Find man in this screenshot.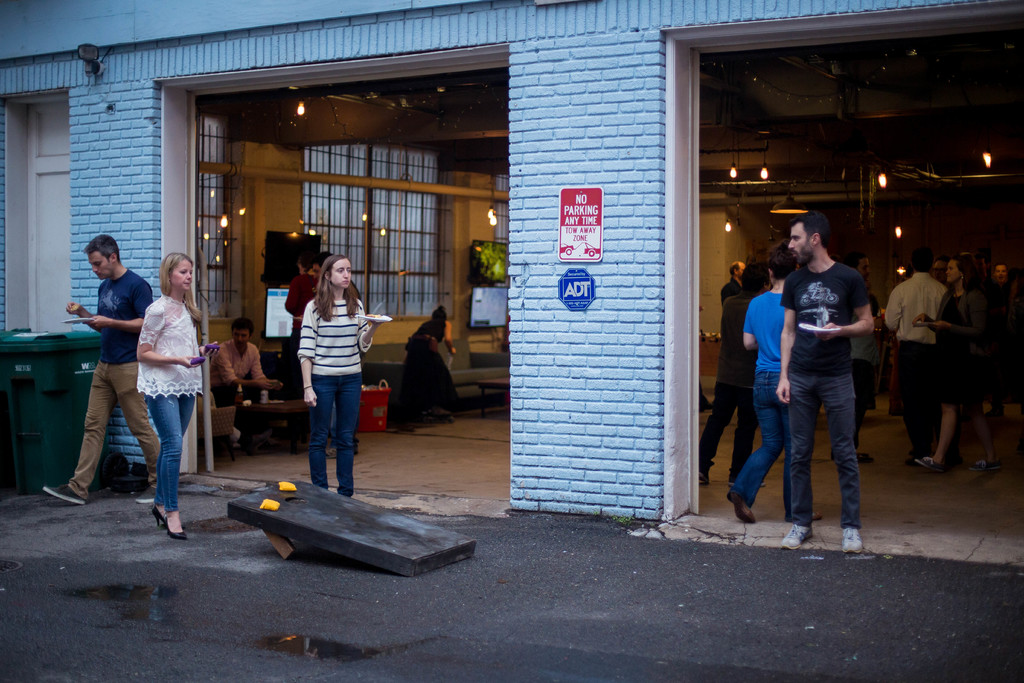
The bounding box for man is (left=810, top=281, right=823, bottom=300).
